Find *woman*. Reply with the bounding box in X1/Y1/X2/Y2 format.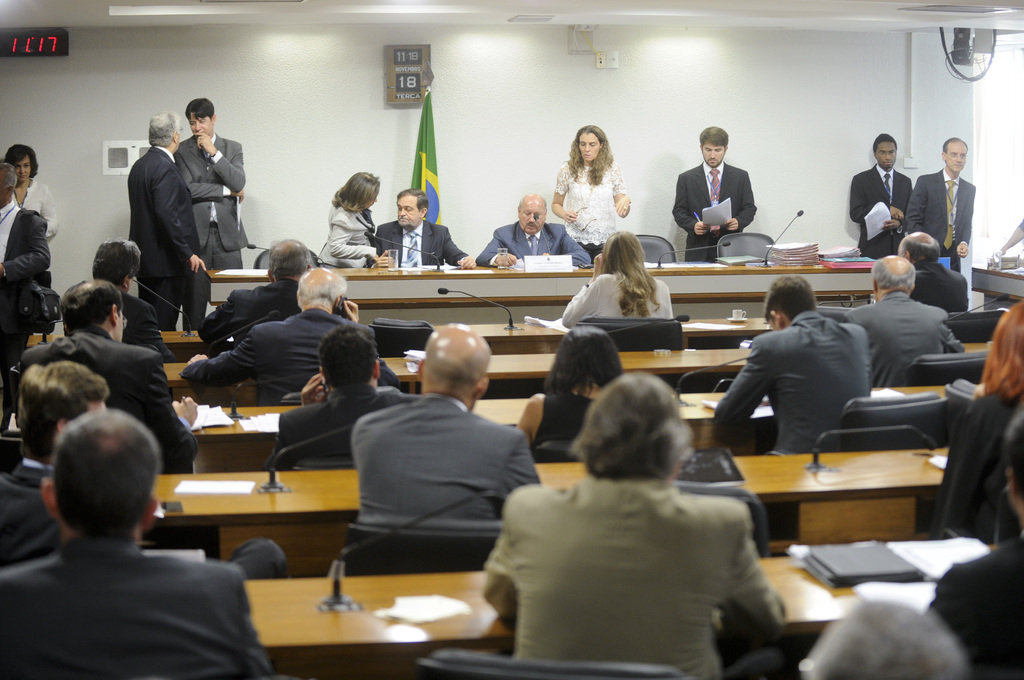
4/142/64/250.
